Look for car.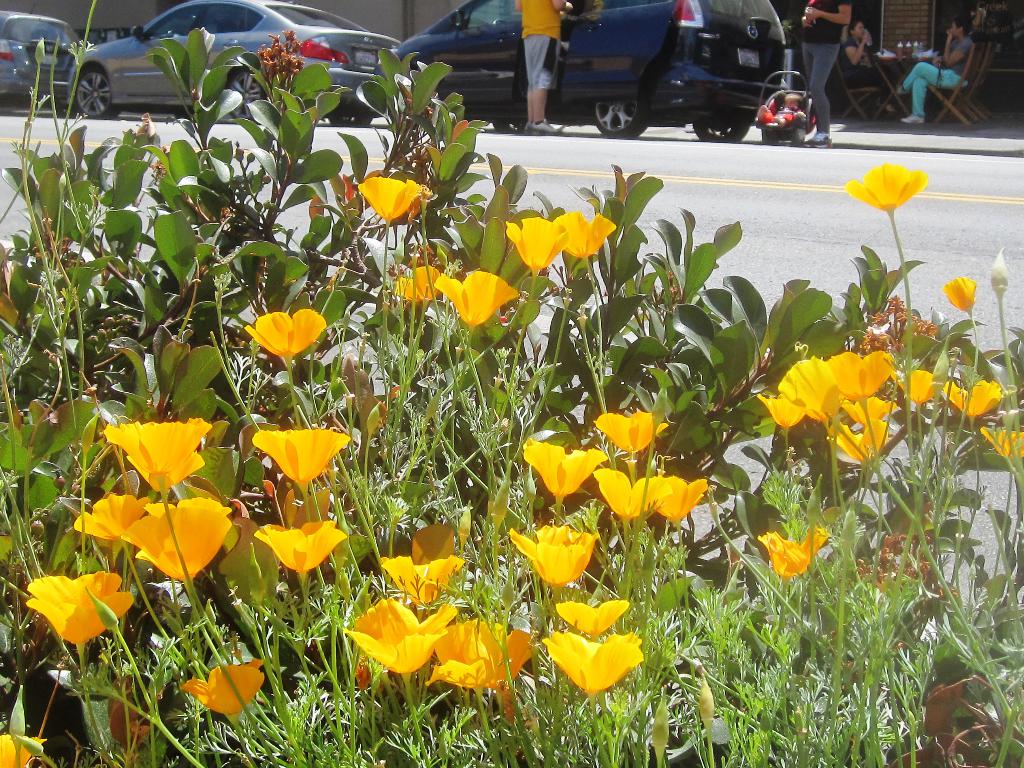
Found: <box>0,10,88,101</box>.
